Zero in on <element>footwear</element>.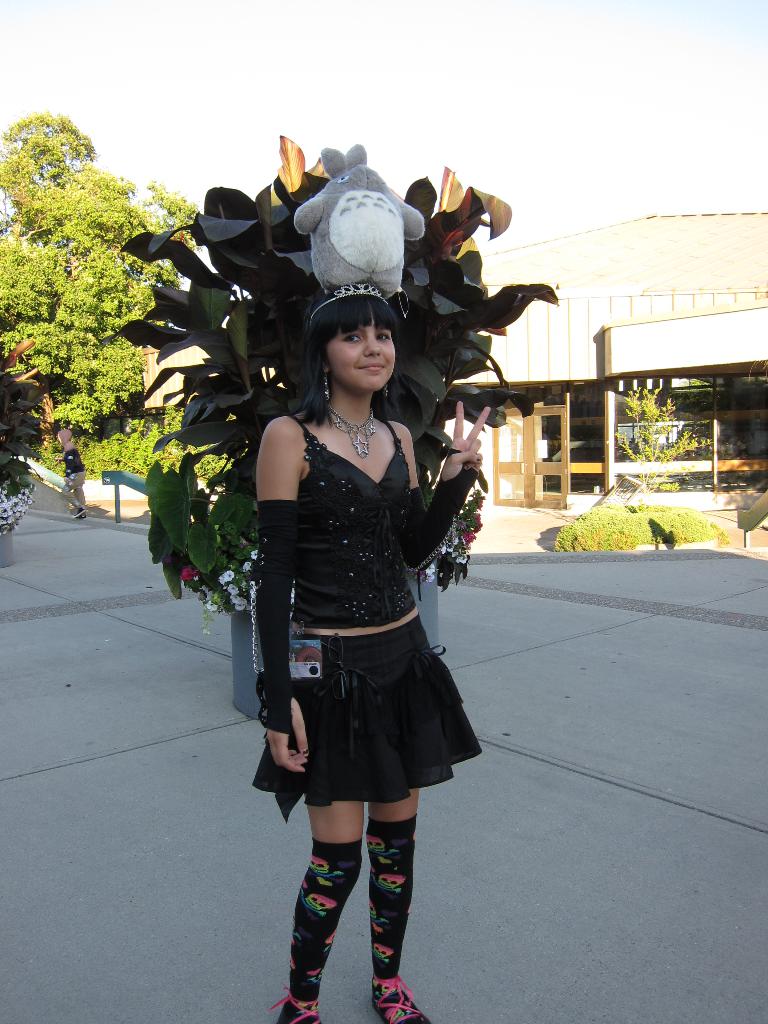
Zeroed in: select_region(371, 974, 433, 1023).
